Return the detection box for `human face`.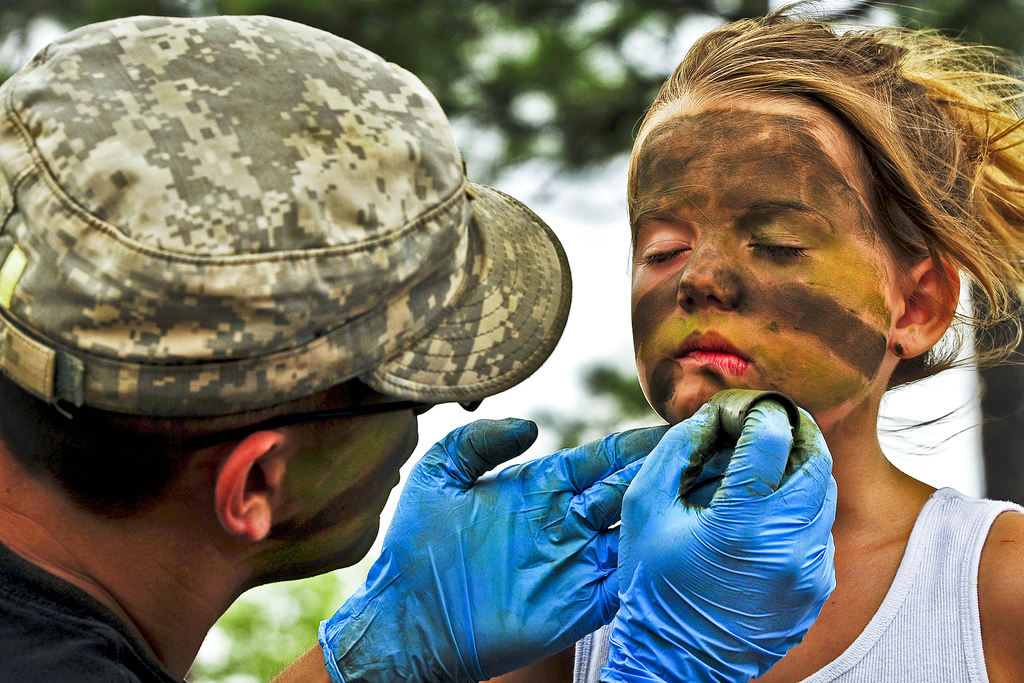
x1=627 y1=103 x2=903 y2=425.
